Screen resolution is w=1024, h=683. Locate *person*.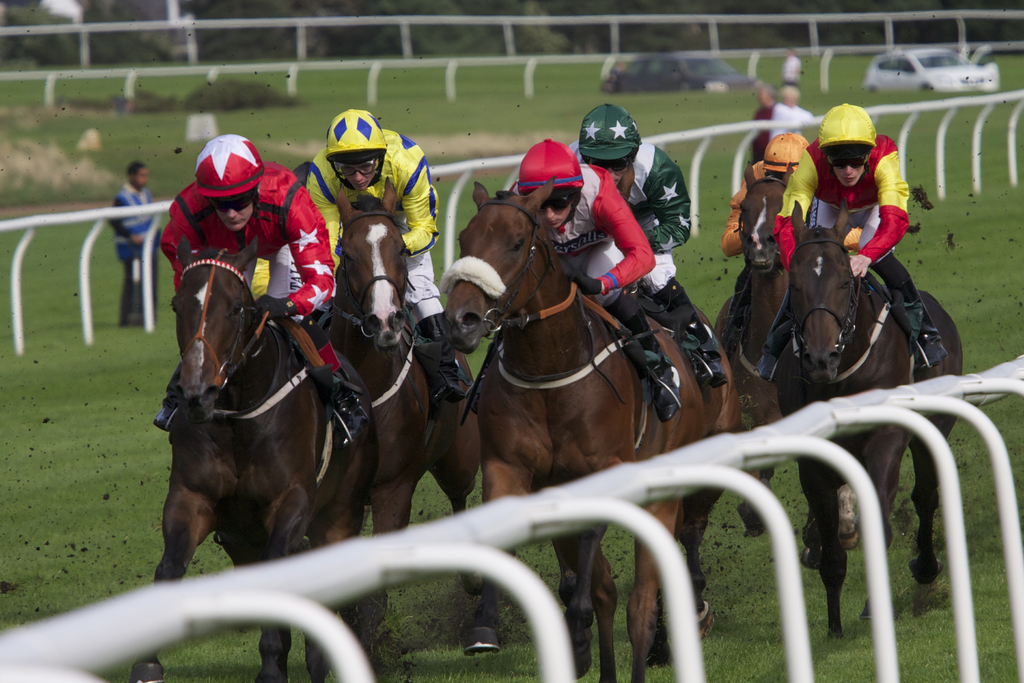
BBox(162, 115, 316, 407).
